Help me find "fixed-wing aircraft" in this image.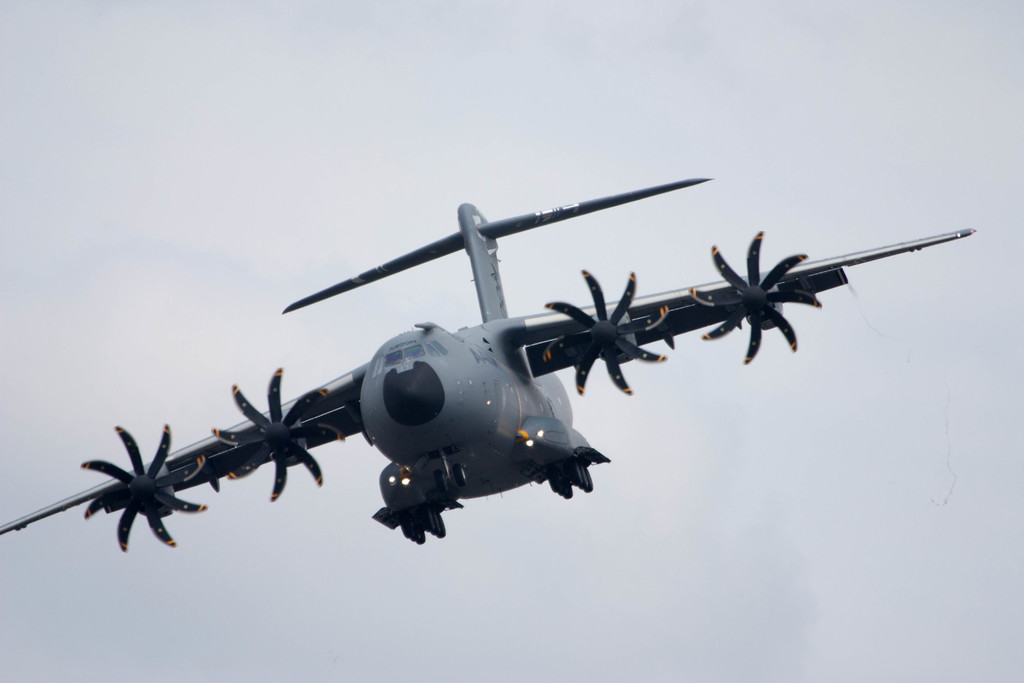
Found it: <bbox>0, 177, 977, 555</bbox>.
